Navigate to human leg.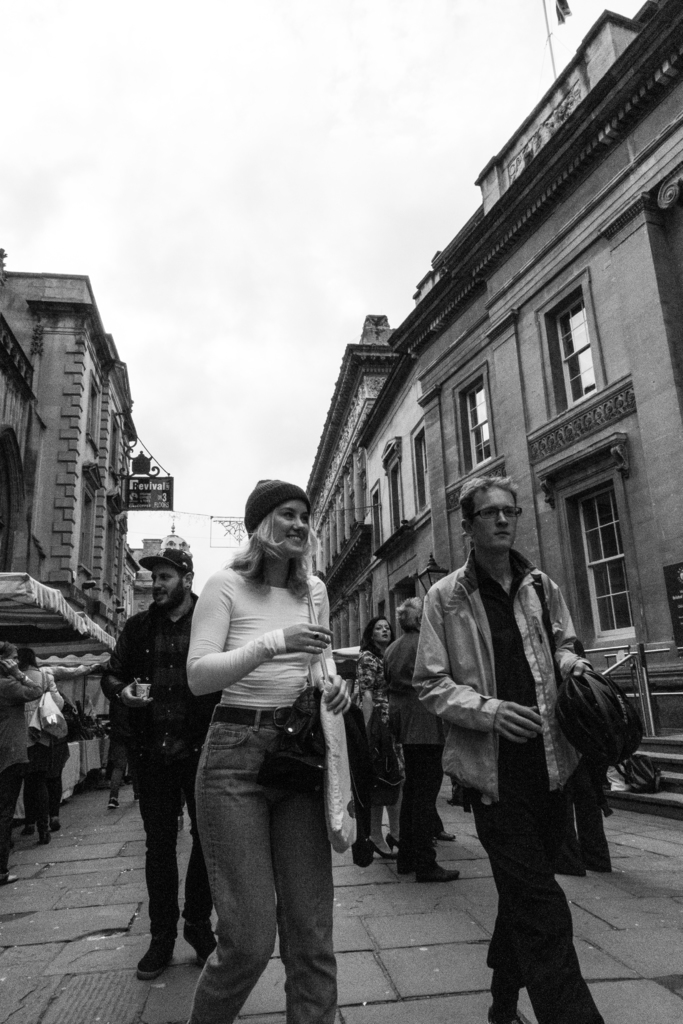
Navigation target: BBox(122, 734, 179, 993).
